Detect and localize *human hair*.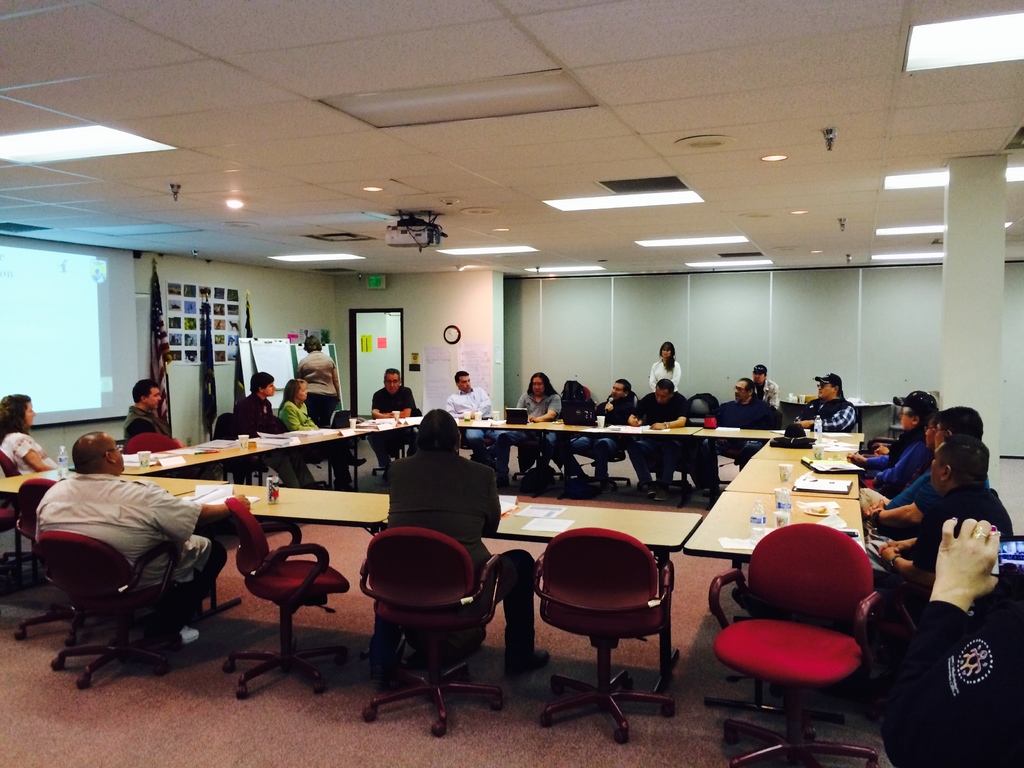
Localized at box(455, 370, 469, 387).
